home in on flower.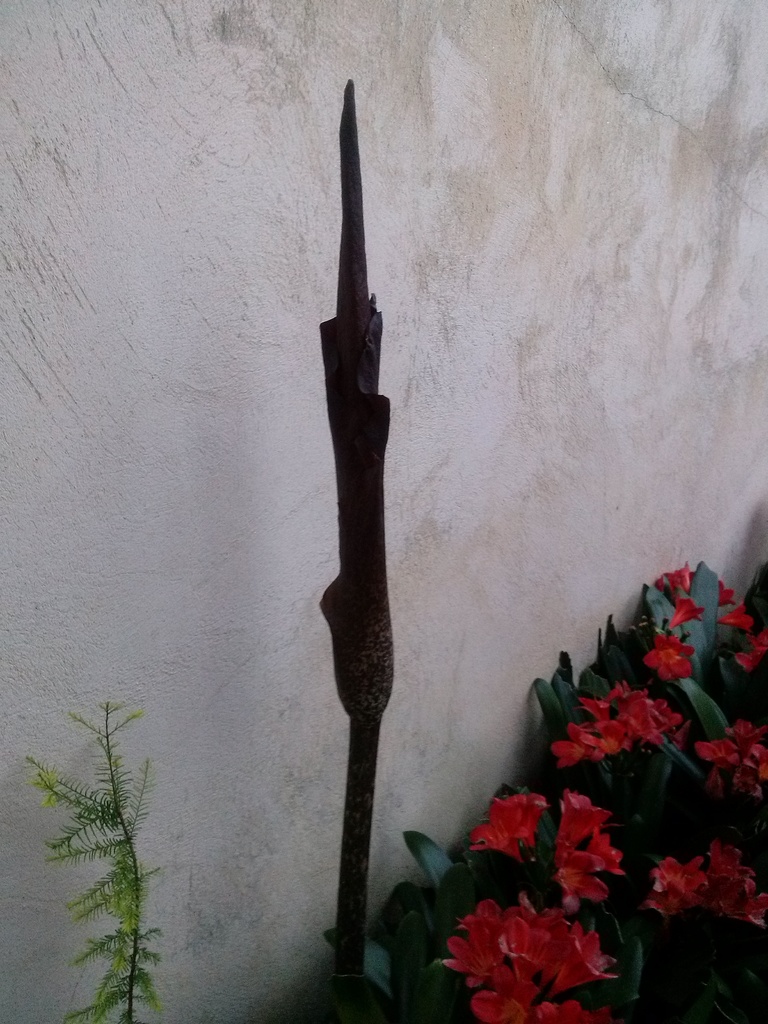
Homed in at [716,601,747,632].
